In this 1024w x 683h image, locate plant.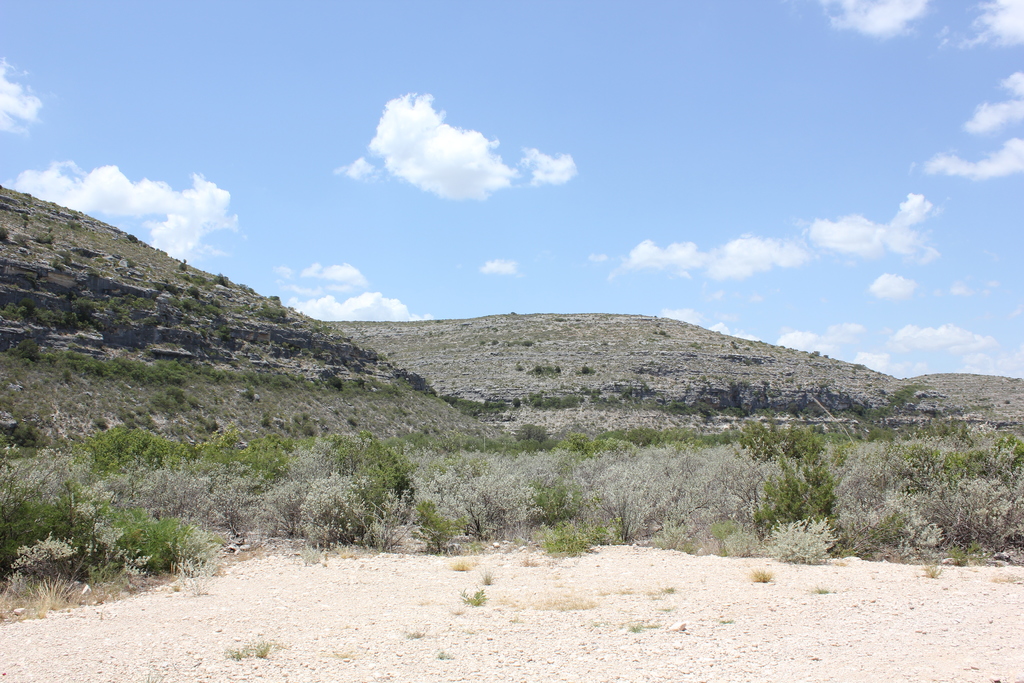
Bounding box: 628/621/644/635.
